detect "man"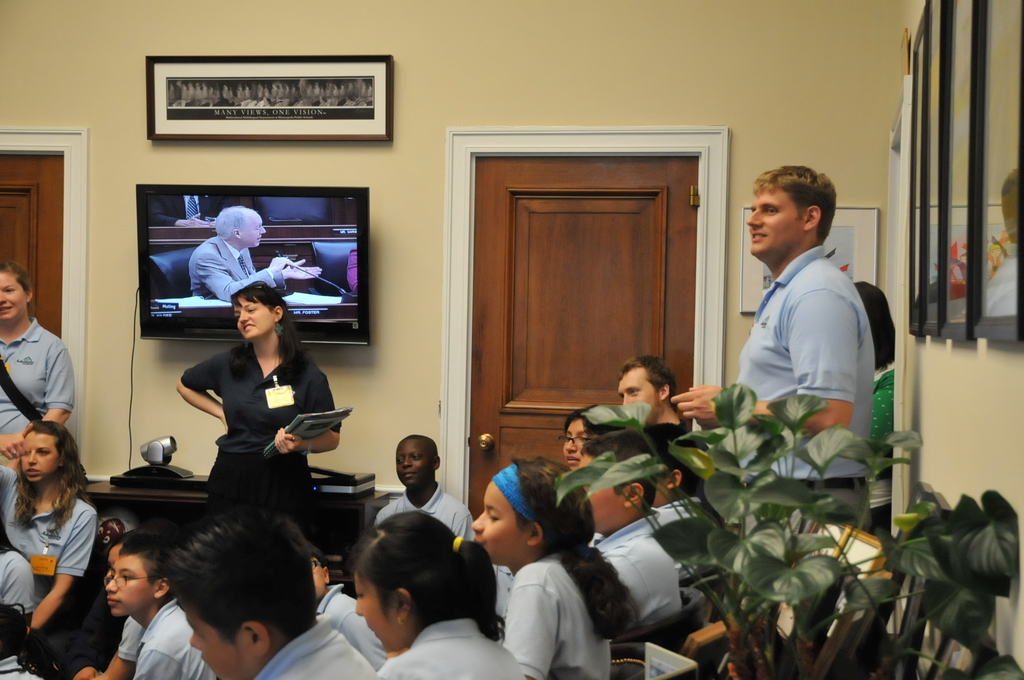
186:208:325:296
